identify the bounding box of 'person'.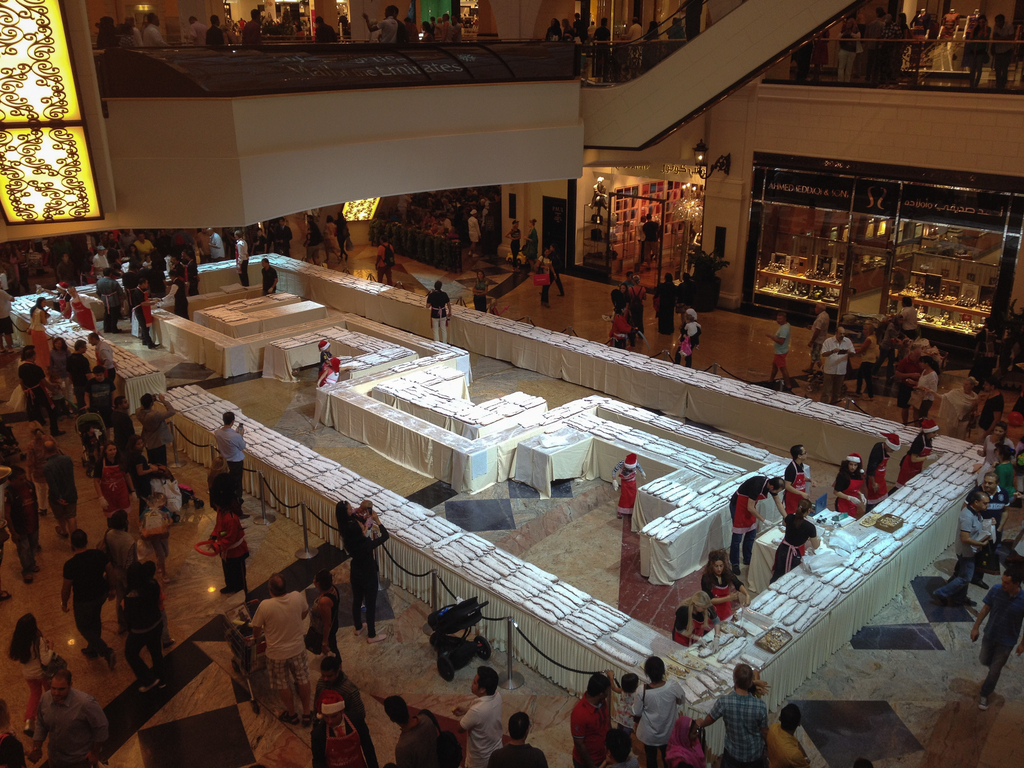
region(472, 269, 492, 314).
